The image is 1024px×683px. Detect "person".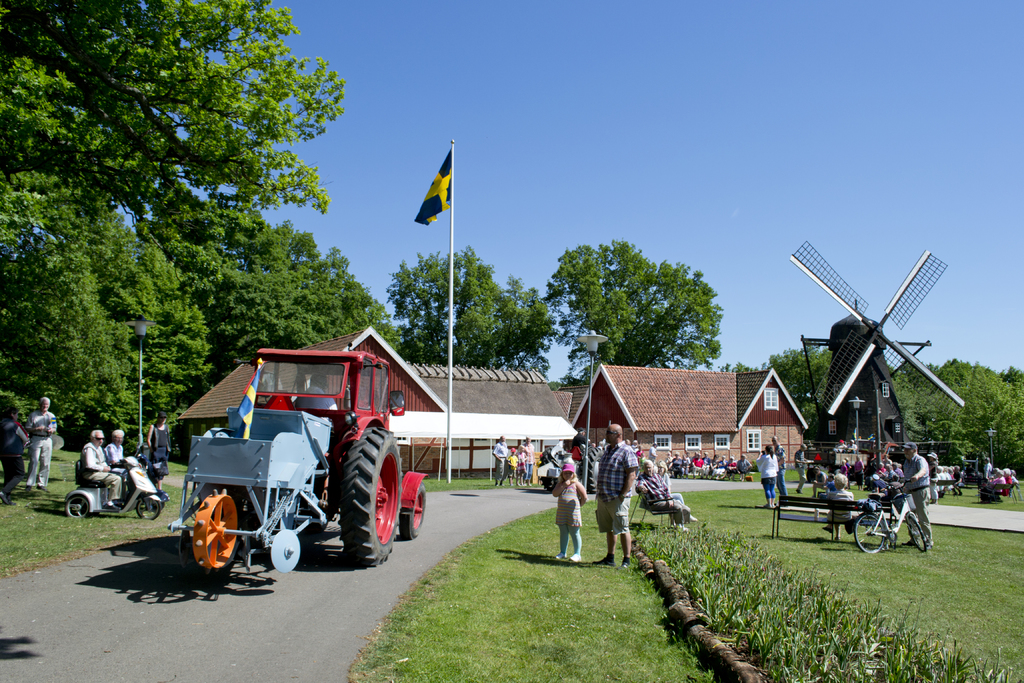
Detection: bbox=[105, 429, 138, 476].
